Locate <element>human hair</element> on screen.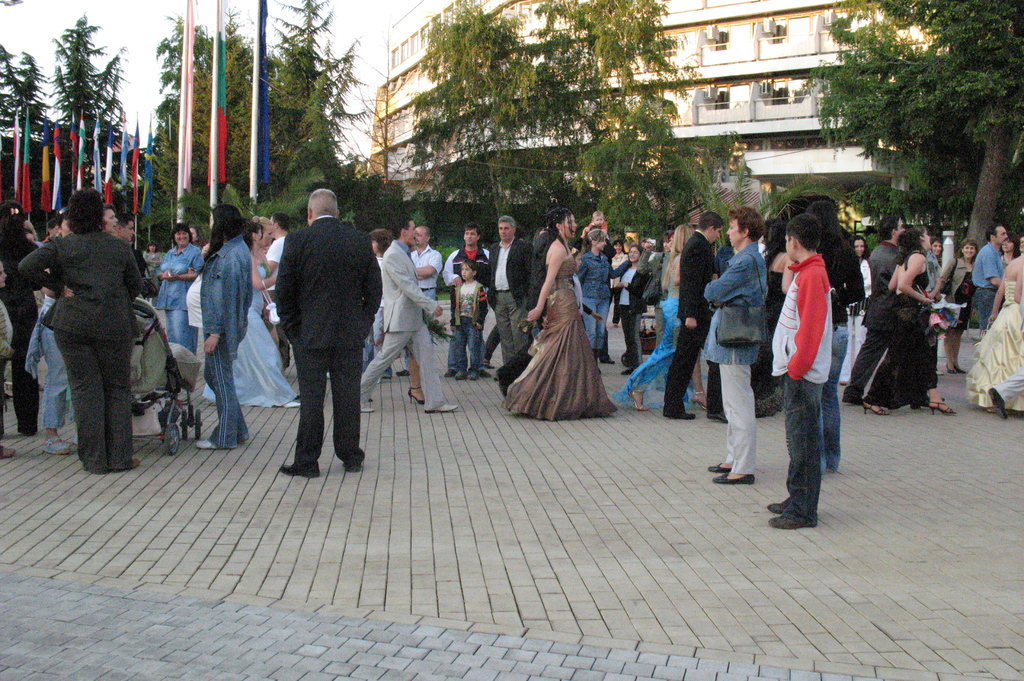
On screen at <box>696,212,721,234</box>.
